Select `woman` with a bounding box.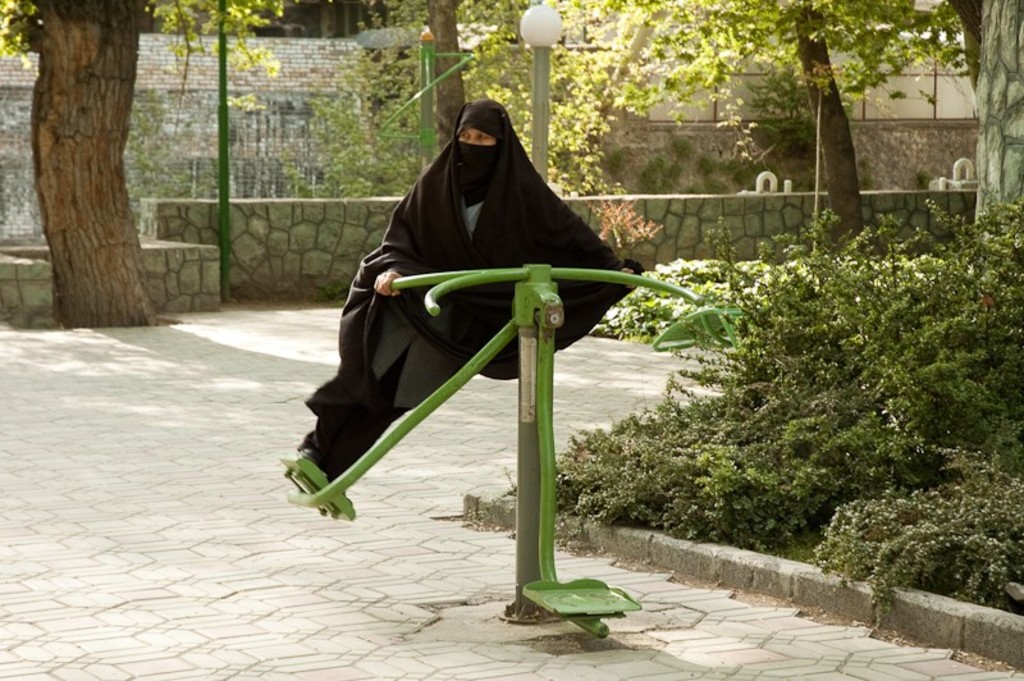
(297, 99, 623, 480).
